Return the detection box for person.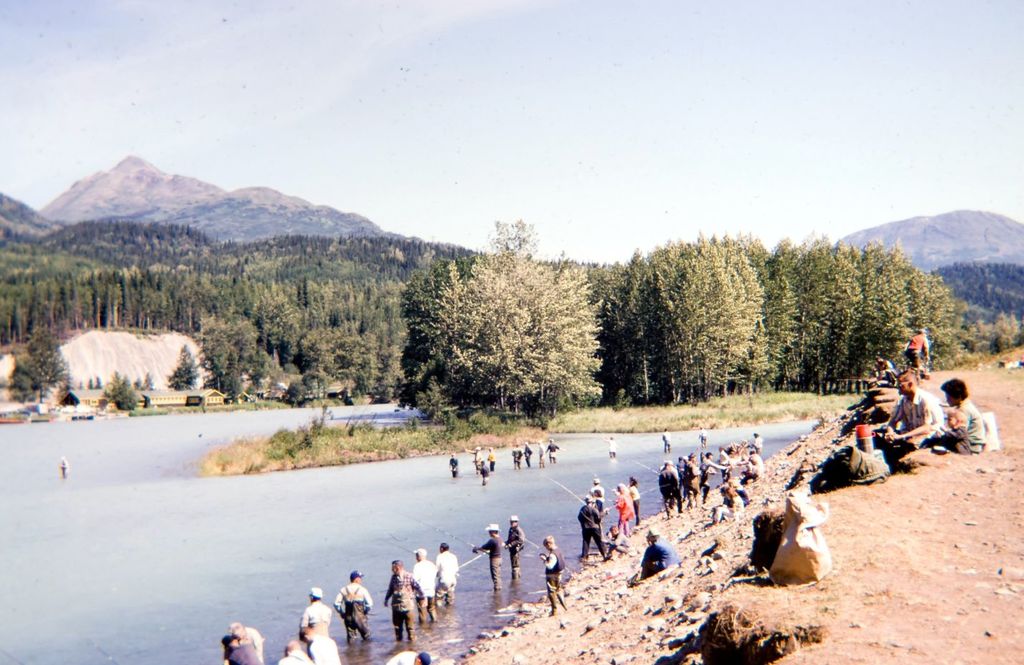
bbox(920, 378, 986, 453).
